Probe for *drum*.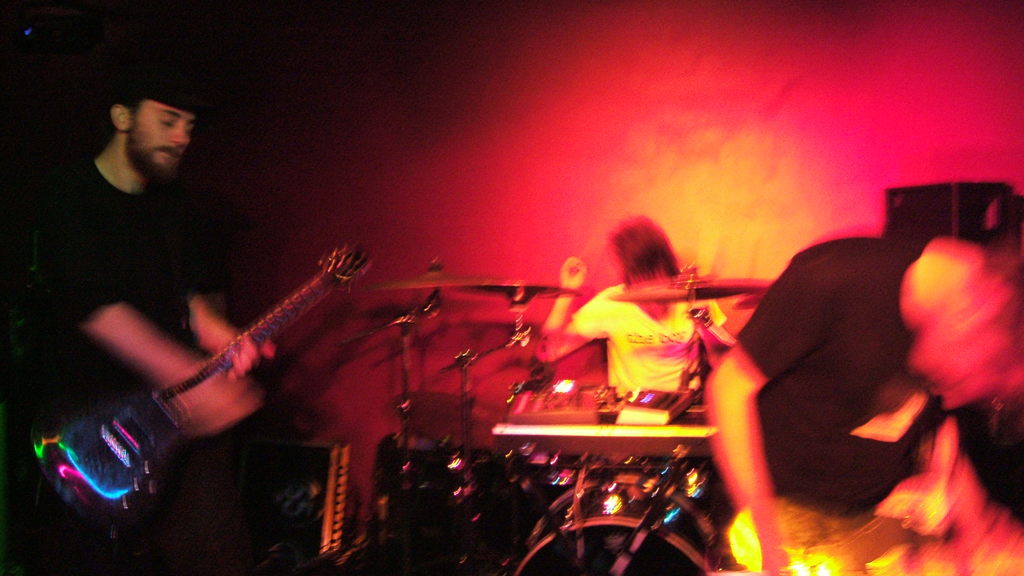
Probe result: bbox(514, 475, 716, 575).
